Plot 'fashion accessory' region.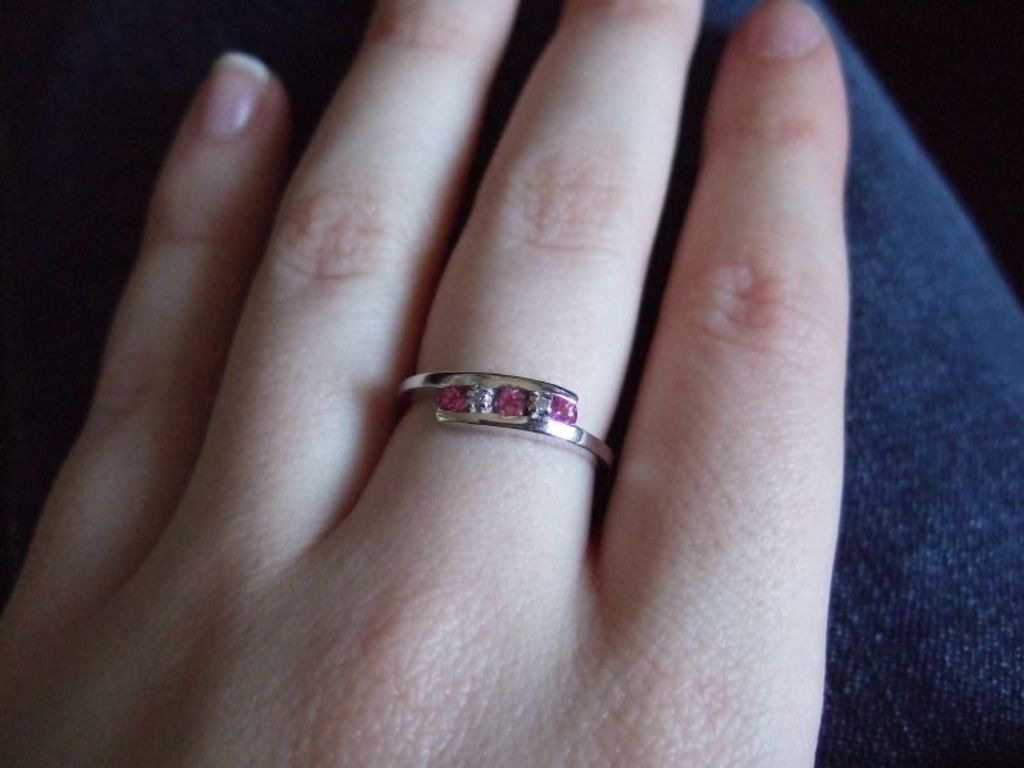
Plotted at rect(393, 371, 617, 477).
